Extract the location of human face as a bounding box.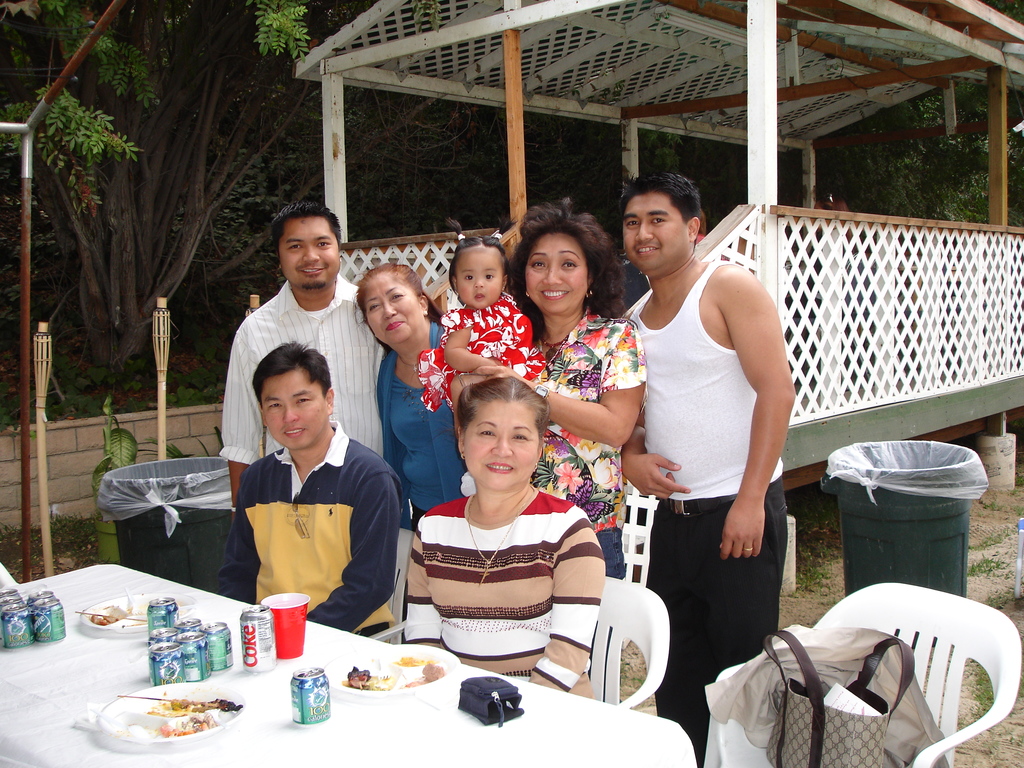
[525, 233, 586, 314].
